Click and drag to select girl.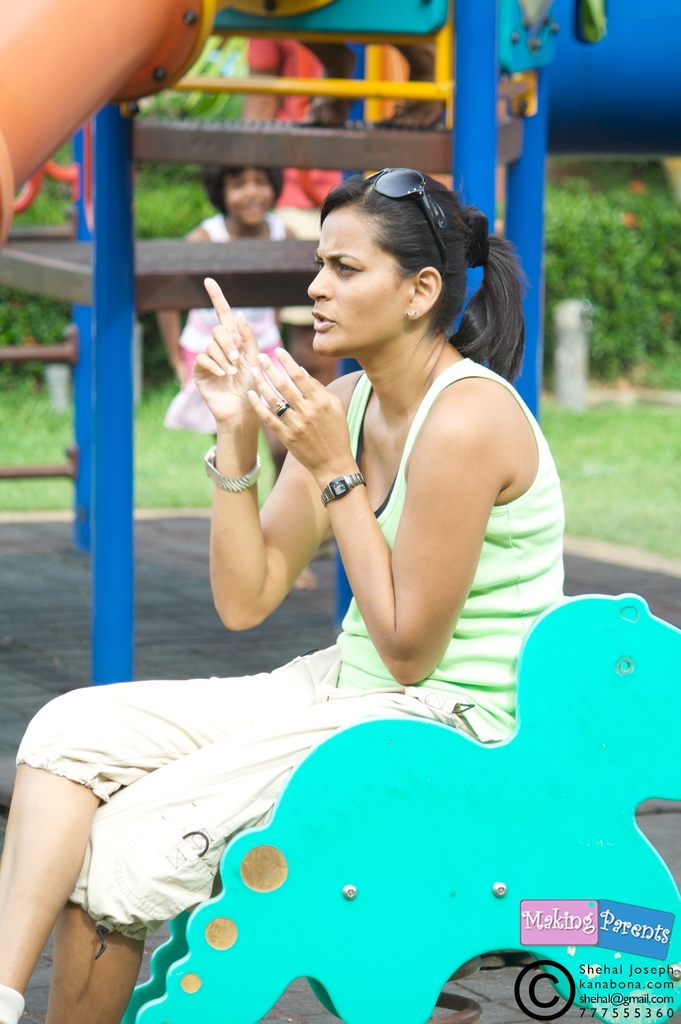
Selection: select_region(182, 162, 307, 435).
